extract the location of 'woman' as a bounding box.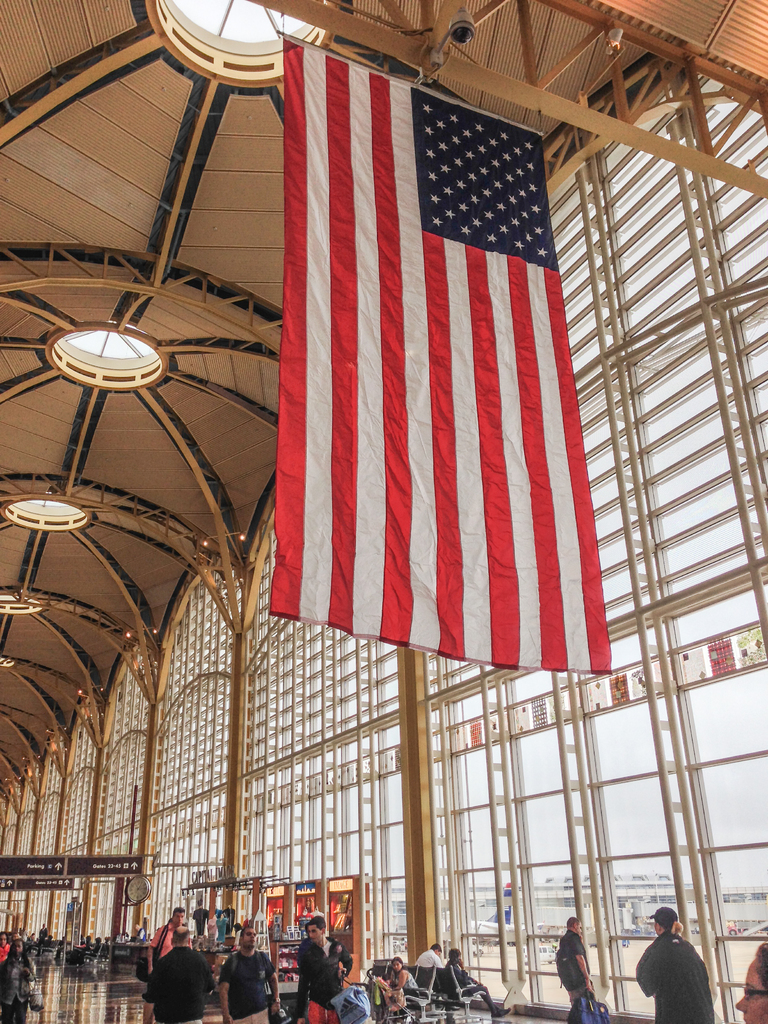
box=[388, 957, 420, 1000].
